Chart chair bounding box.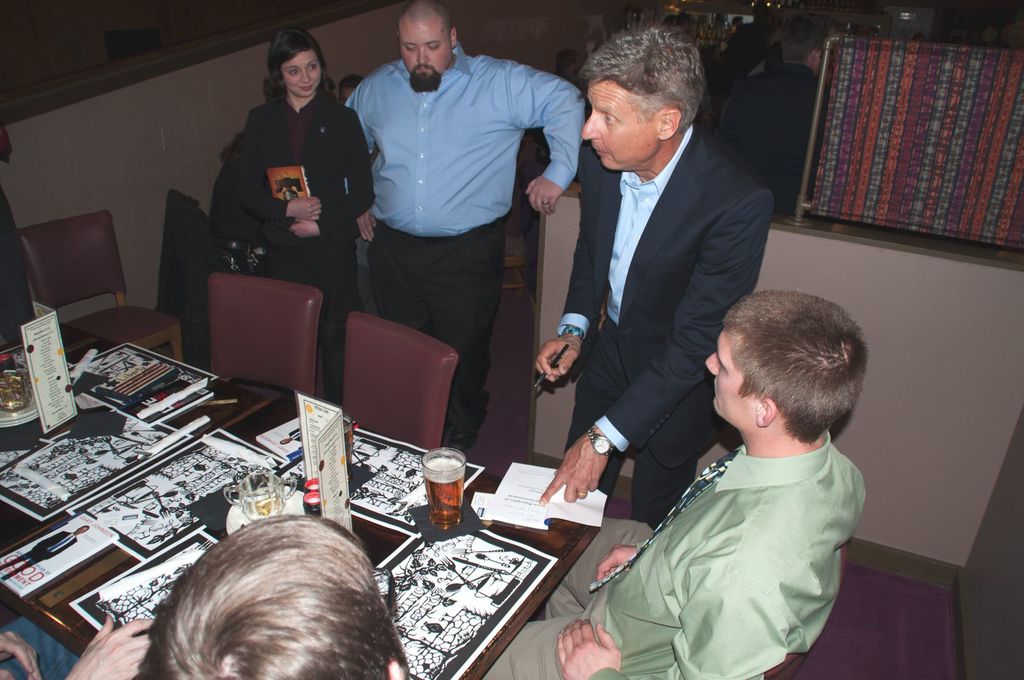
Charted: <region>15, 209, 189, 363</region>.
